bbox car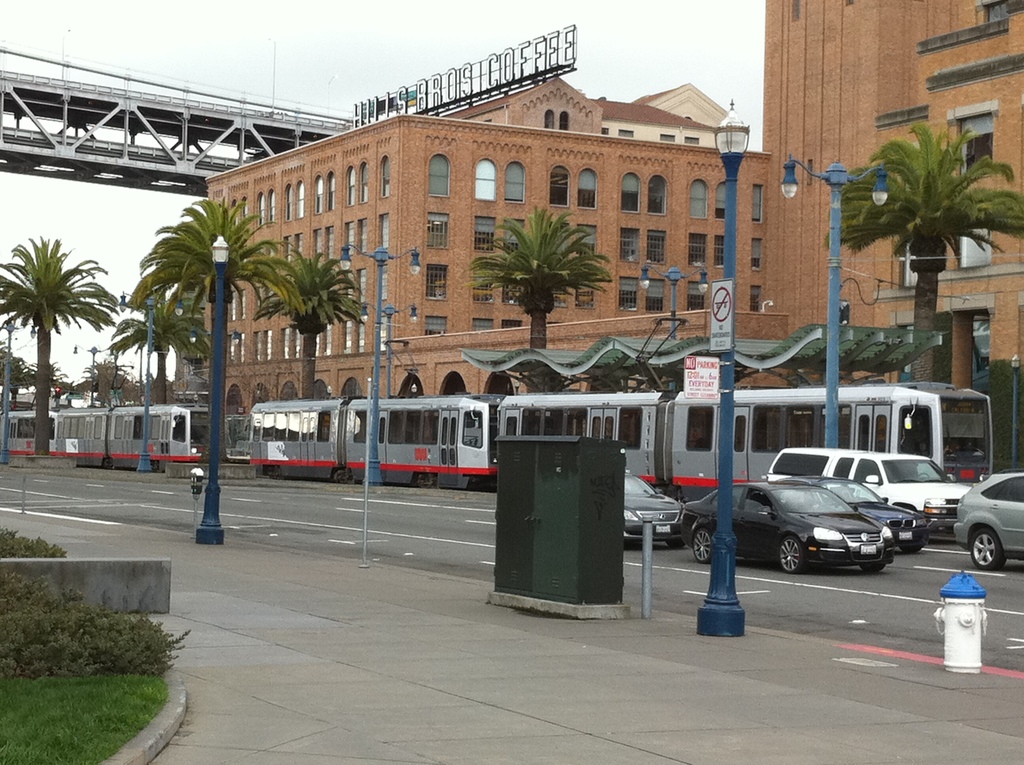
954,472,1023,570
